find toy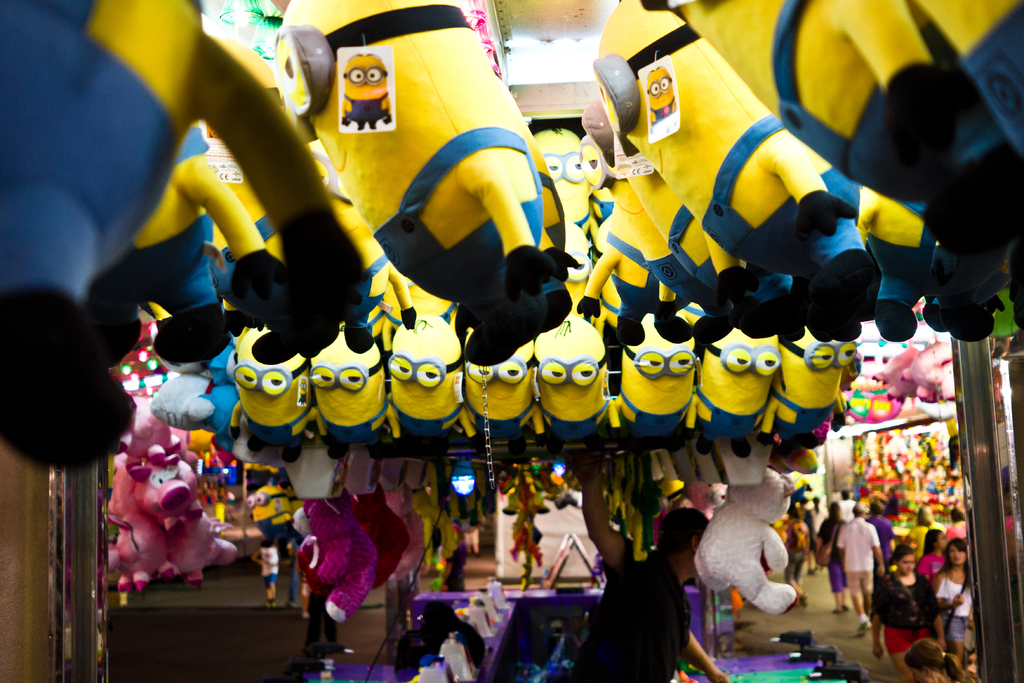
x1=754 y1=325 x2=859 y2=452
